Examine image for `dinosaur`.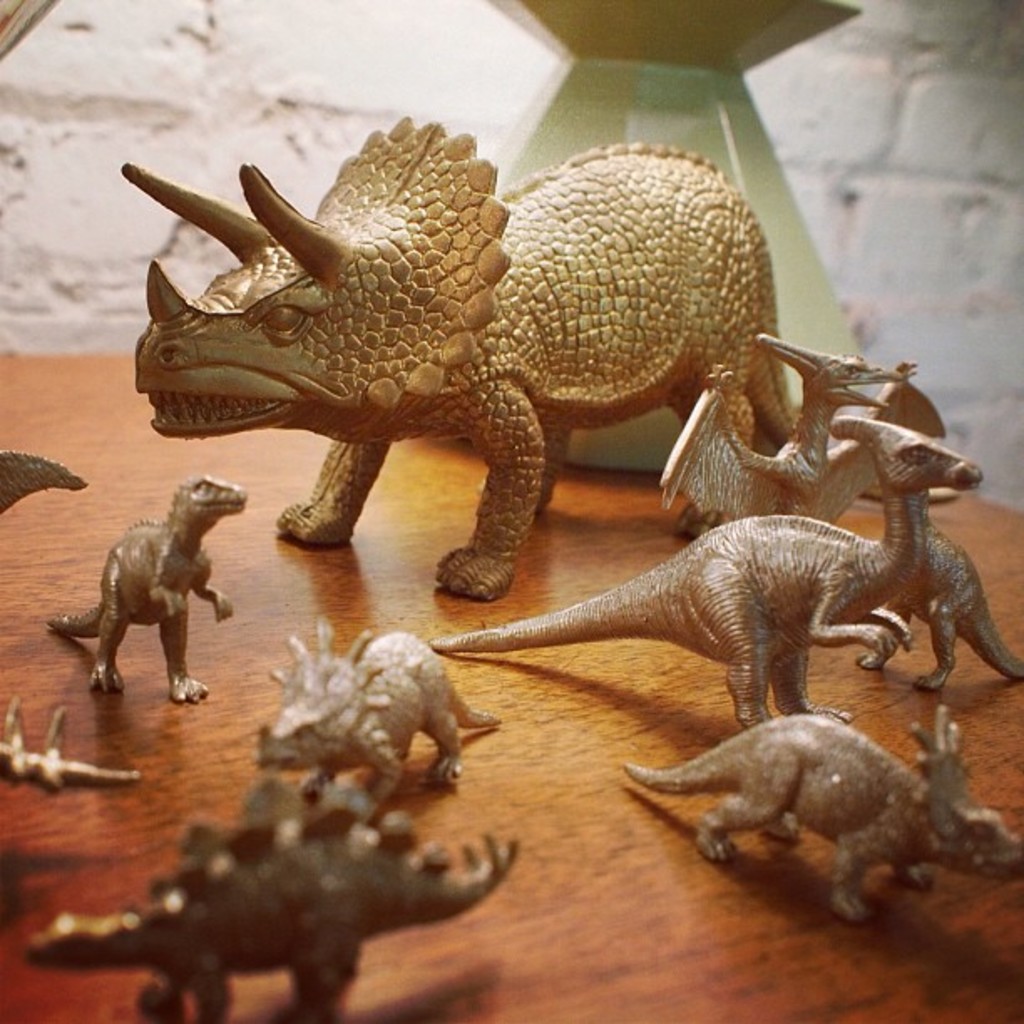
Examination result: 417,417,992,730.
